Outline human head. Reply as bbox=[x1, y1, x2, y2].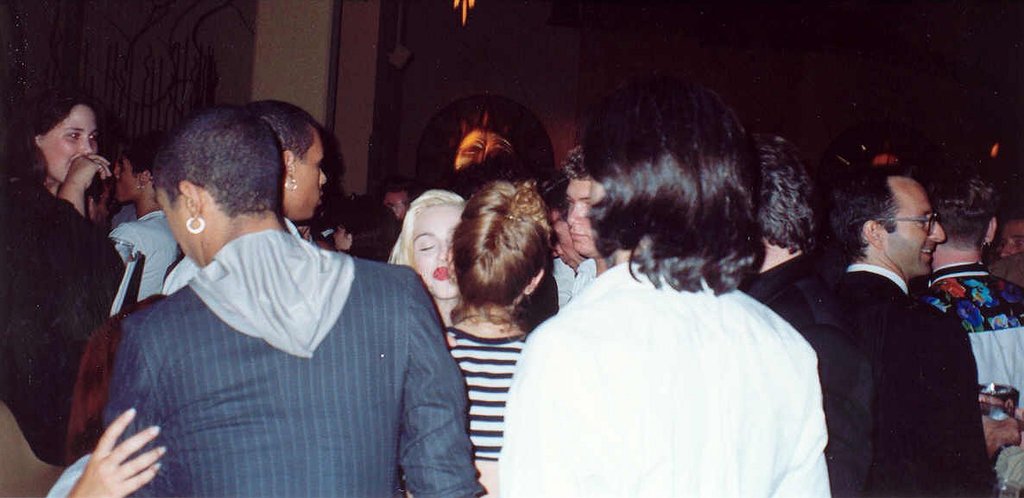
bbox=[926, 160, 996, 259].
